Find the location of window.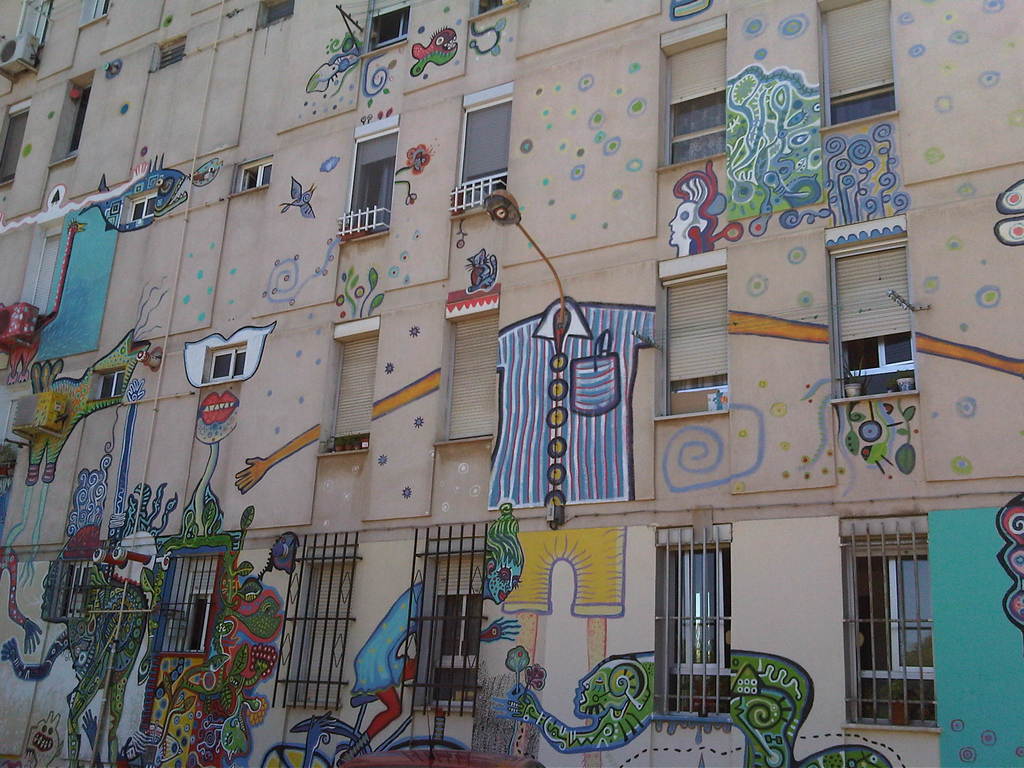
Location: detection(176, 554, 221, 659).
